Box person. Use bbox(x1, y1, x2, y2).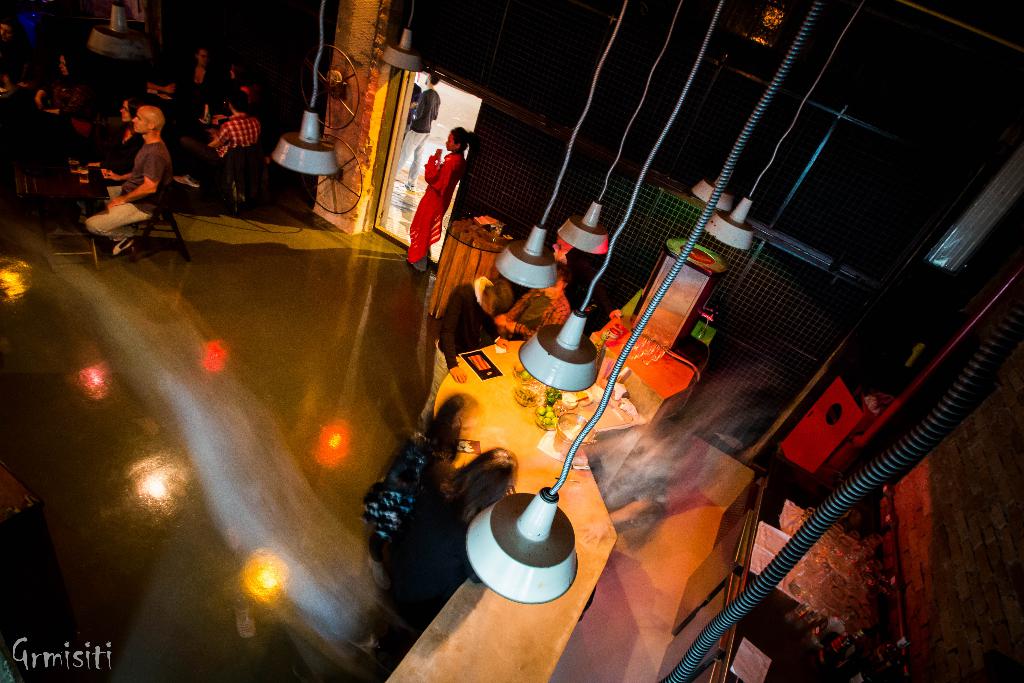
bbox(408, 124, 484, 265).
